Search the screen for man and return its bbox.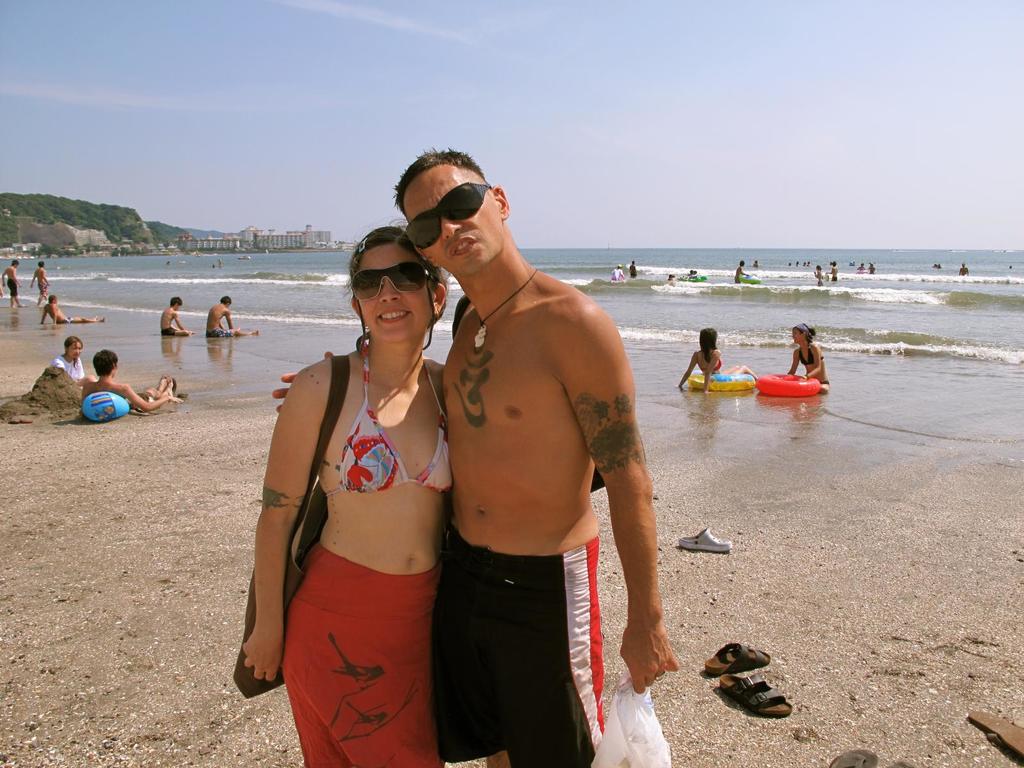
Found: (left=79, top=351, right=181, bottom=406).
